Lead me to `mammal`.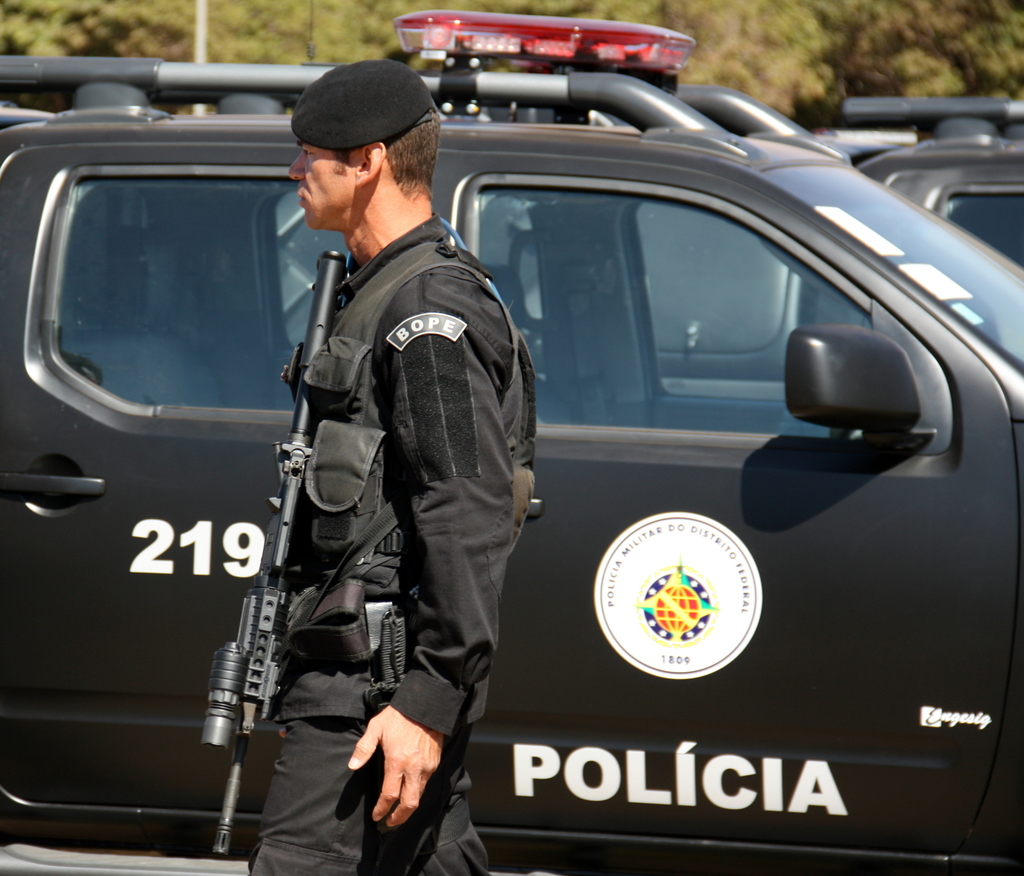
Lead to locate(197, 162, 538, 847).
